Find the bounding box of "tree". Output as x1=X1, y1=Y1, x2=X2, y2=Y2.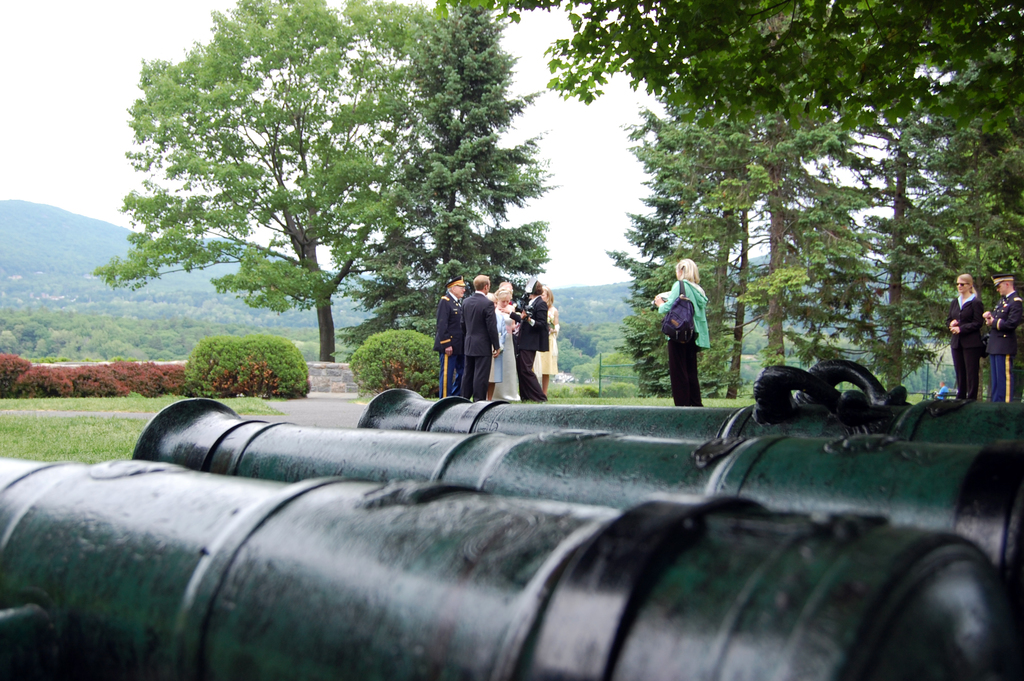
x1=0, y1=304, x2=266, y2=364.
